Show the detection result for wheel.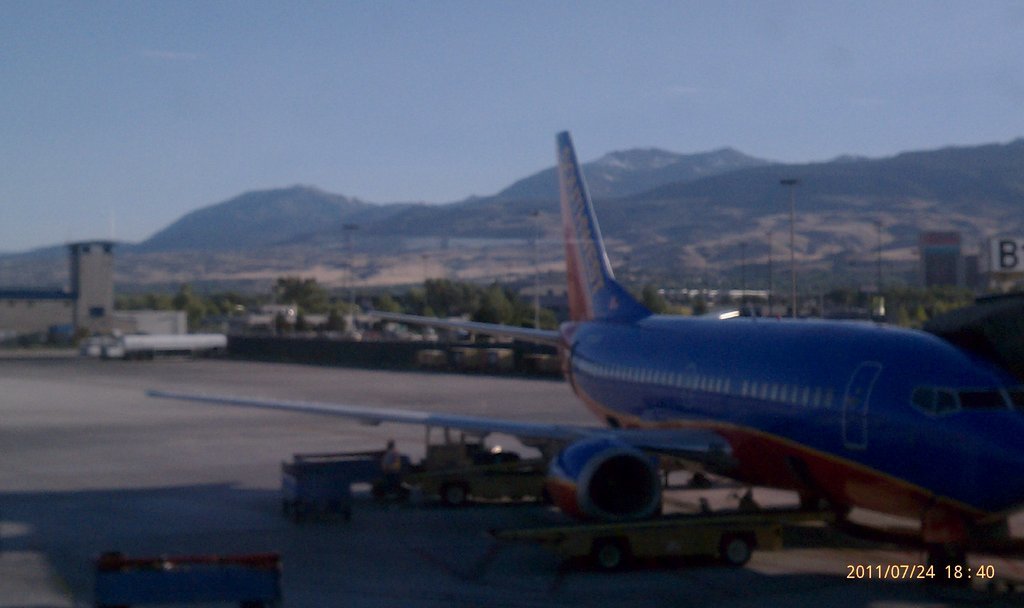
<box>438,481,466,507</box>.
